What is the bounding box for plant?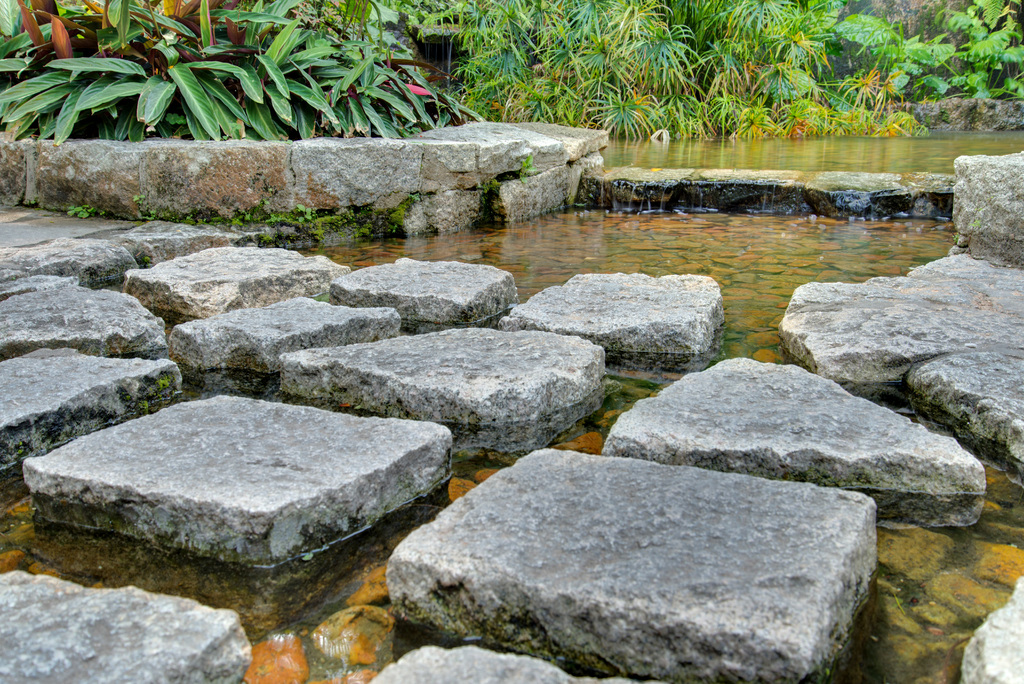
box(355, 220, 385, 238).
